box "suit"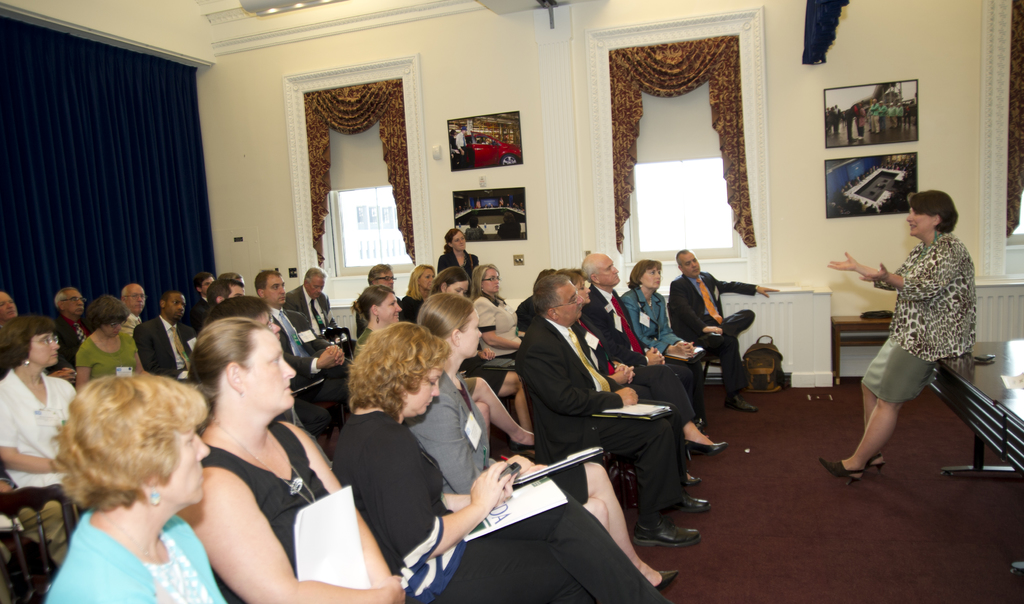
bbox=(282, 284, 358, 359)
